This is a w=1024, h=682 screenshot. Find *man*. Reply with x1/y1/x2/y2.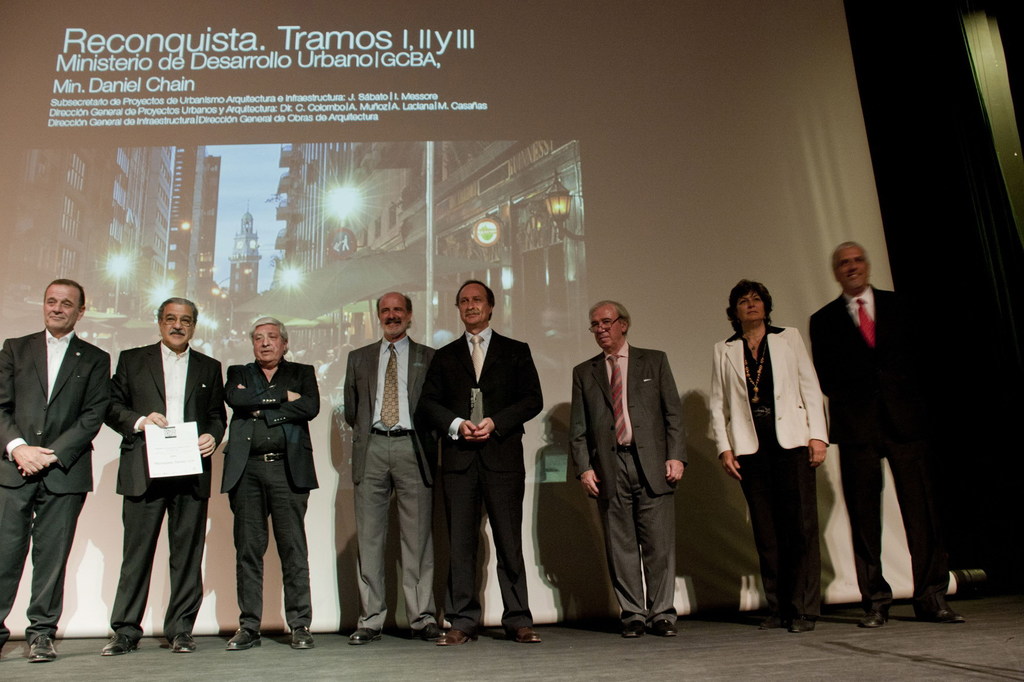
226/316/322/651.
